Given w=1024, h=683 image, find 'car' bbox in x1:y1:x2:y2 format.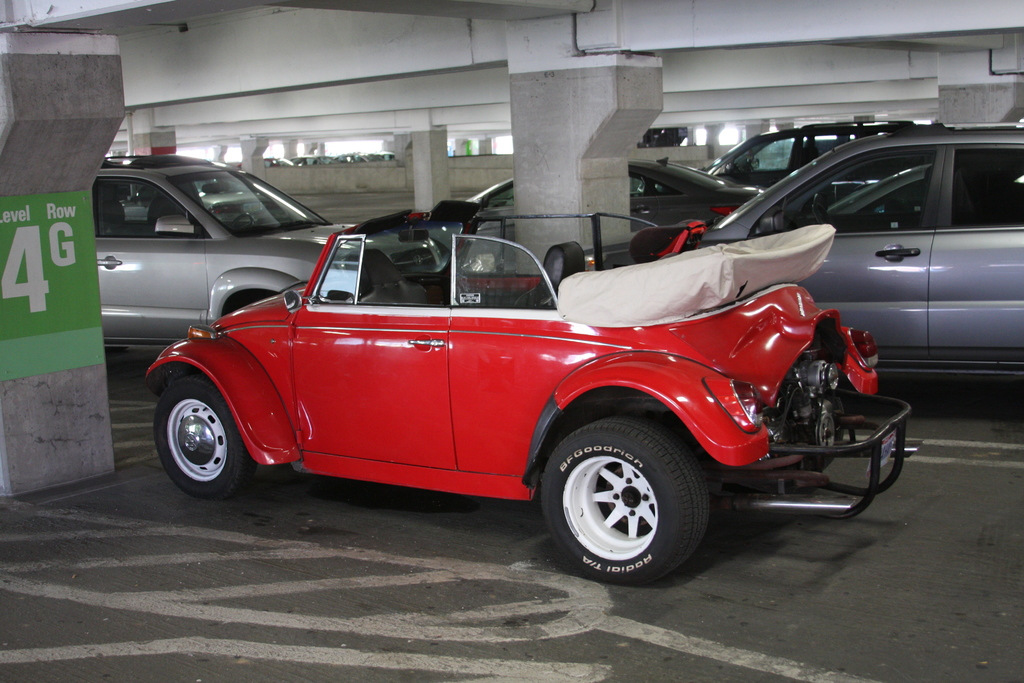
139:195:913:589.
